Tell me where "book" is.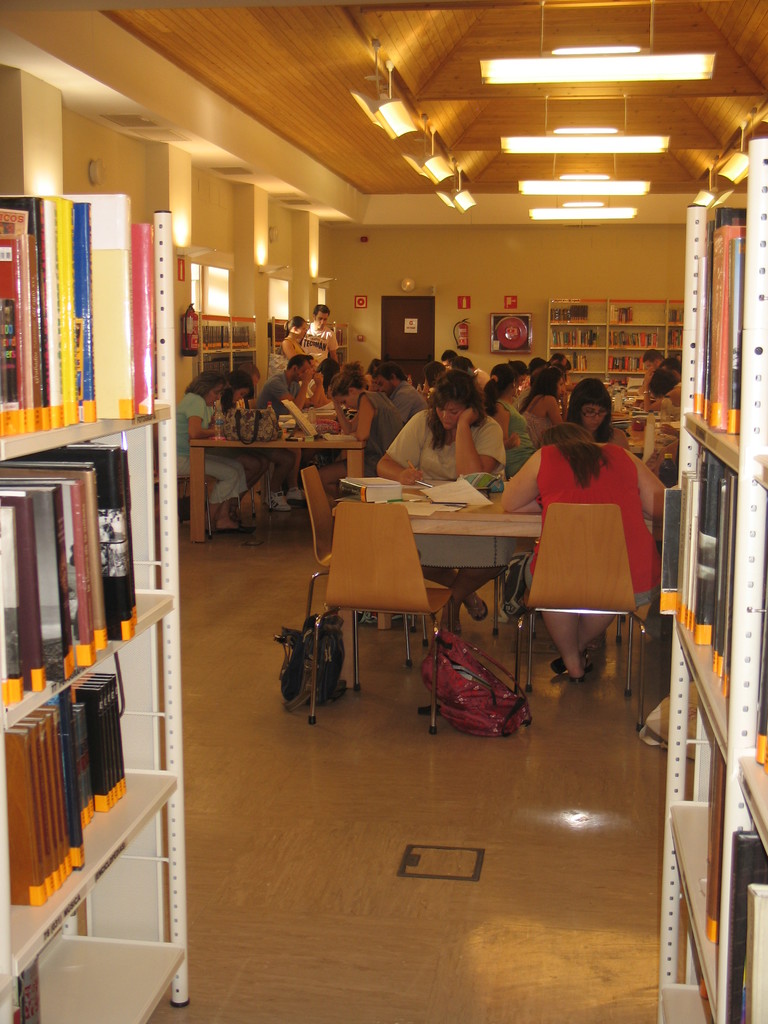
"book" is at locate(335, 328, 345, 347).
